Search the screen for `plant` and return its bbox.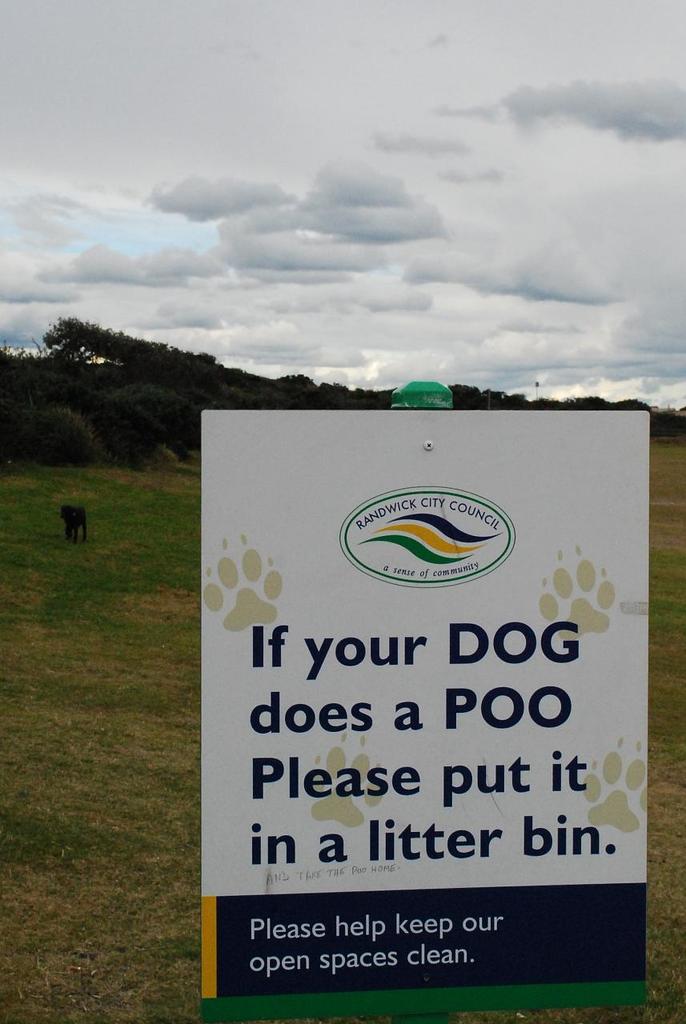
Found: locate(0, 810, 142, 868).
